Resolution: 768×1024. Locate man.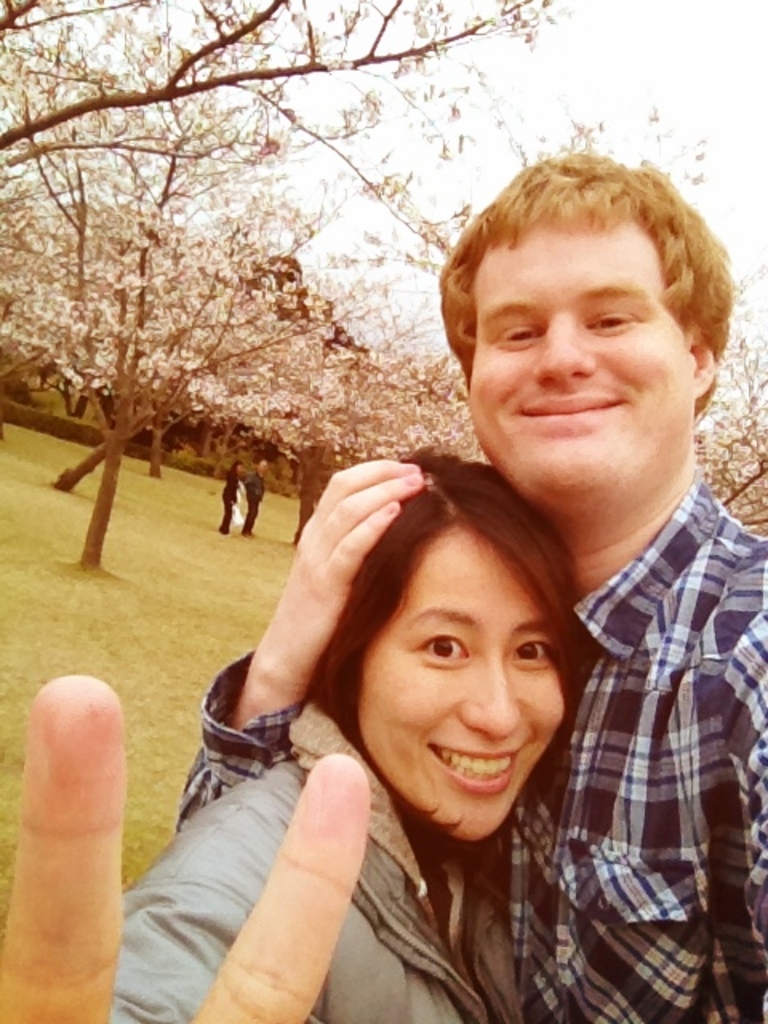
[482,214,767,1002].
